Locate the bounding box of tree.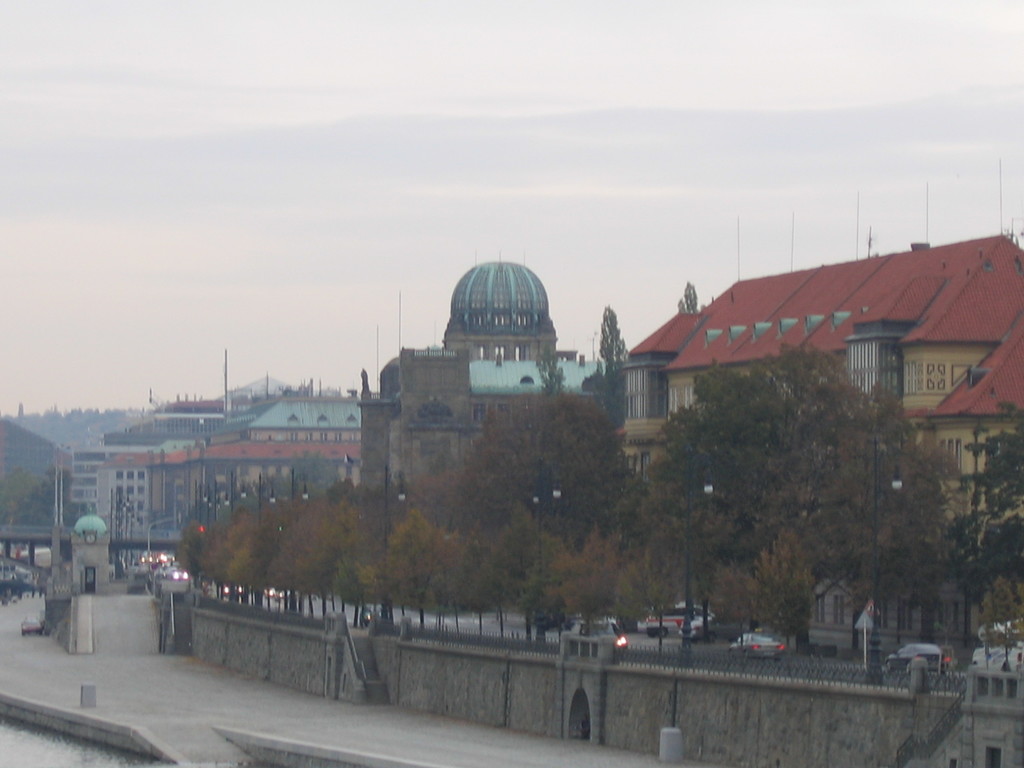
Bounding box: <box>589,301,630,412</box>.
